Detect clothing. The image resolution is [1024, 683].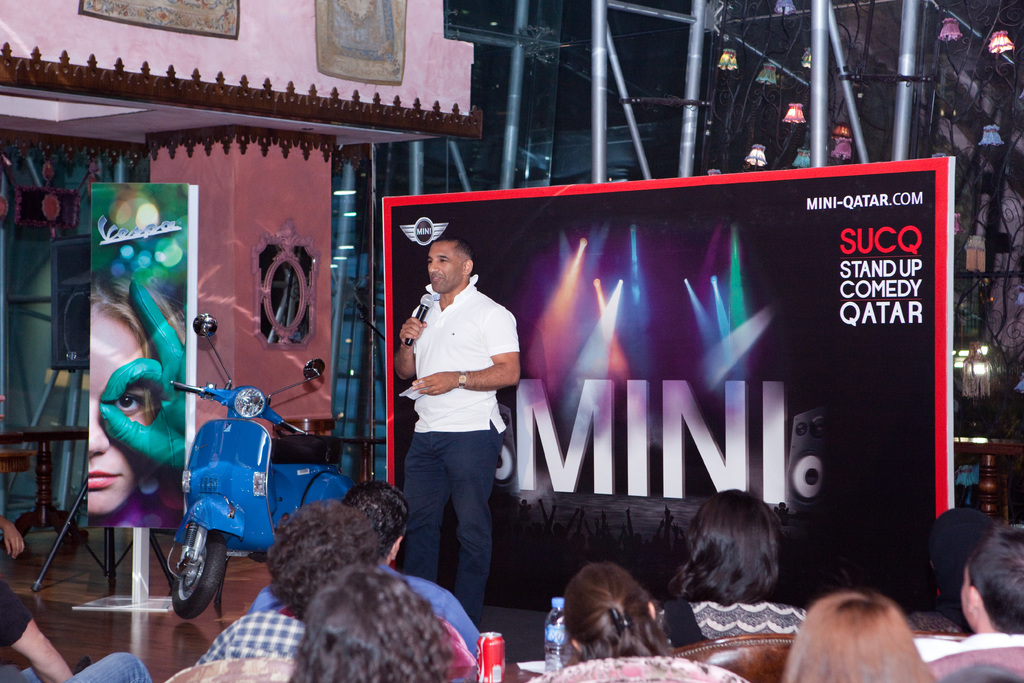
rect(399, 277, 522, 624).
